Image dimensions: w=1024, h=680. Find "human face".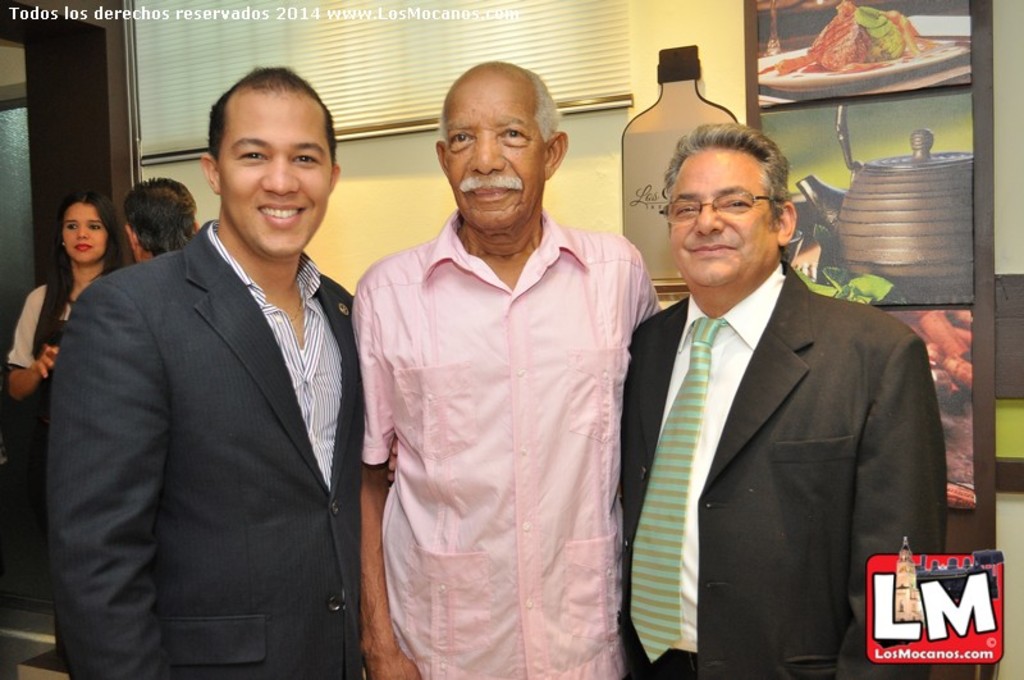
<bbox>667, 151, 769, 286</bbox>.
